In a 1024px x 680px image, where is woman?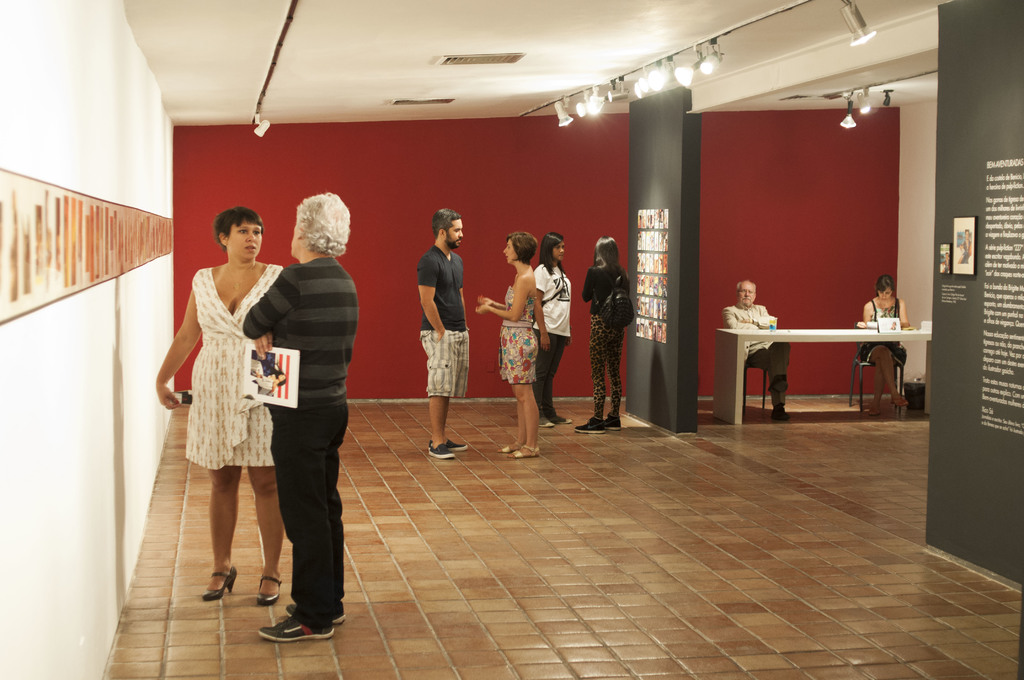
locate(535, 225, 578, 433).
